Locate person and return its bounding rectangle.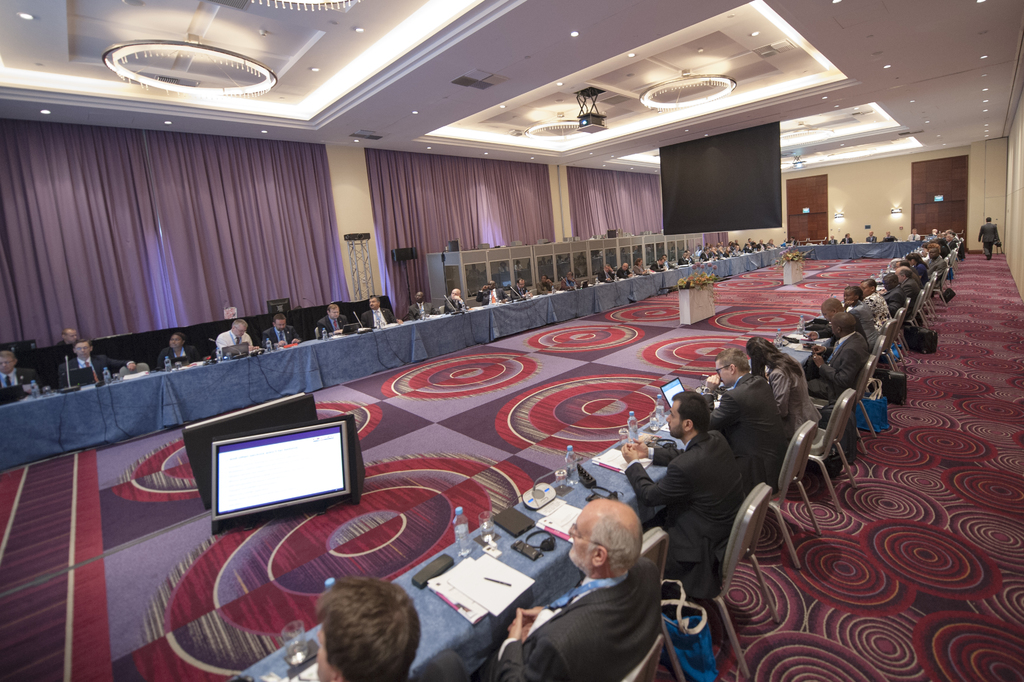
<region>905, 228, 918, 241</region>.
